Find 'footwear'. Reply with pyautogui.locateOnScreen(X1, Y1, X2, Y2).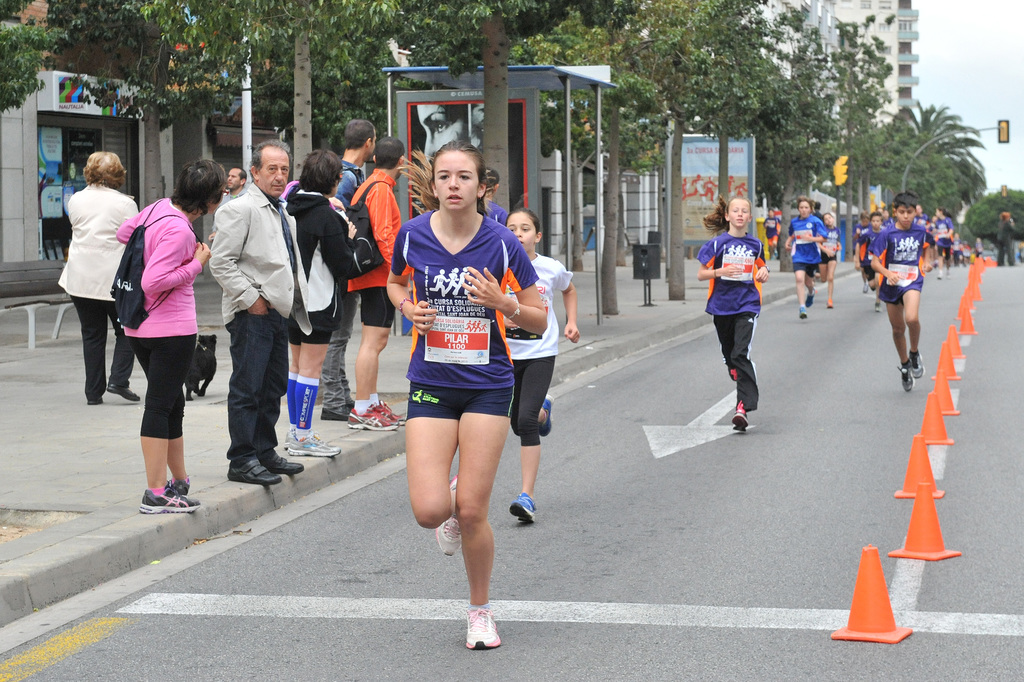
pyautogui.locateOnScreen(863, 283, 867, 295).
